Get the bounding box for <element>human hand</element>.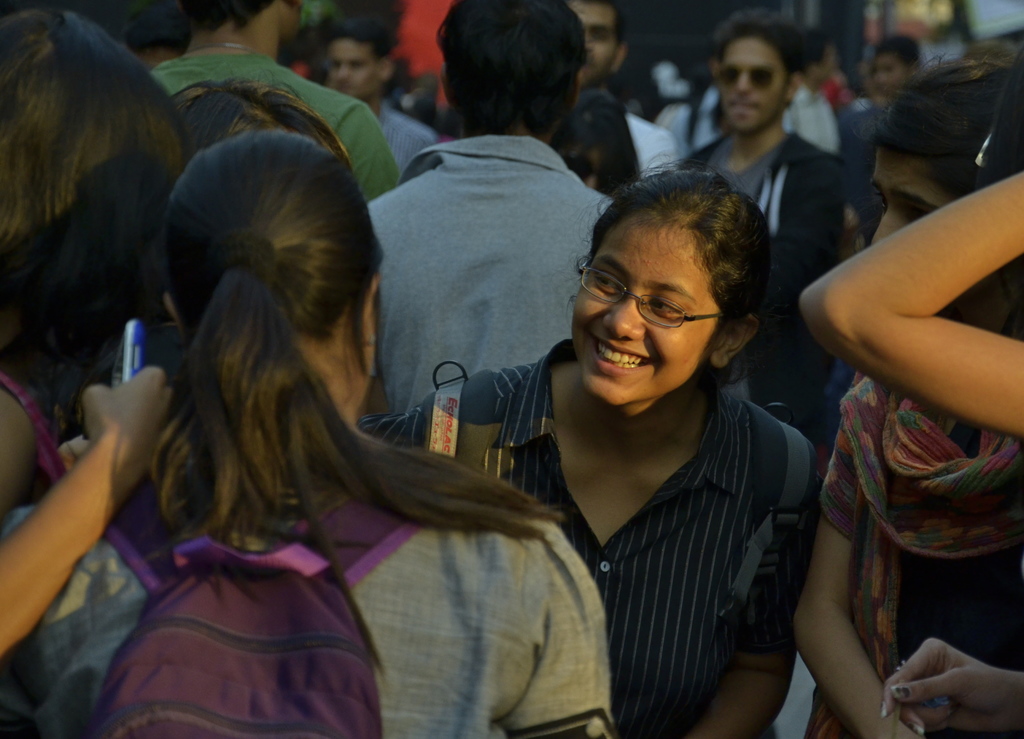
pyautogui.locateOnScreen(908, 636, 1016, 732).
